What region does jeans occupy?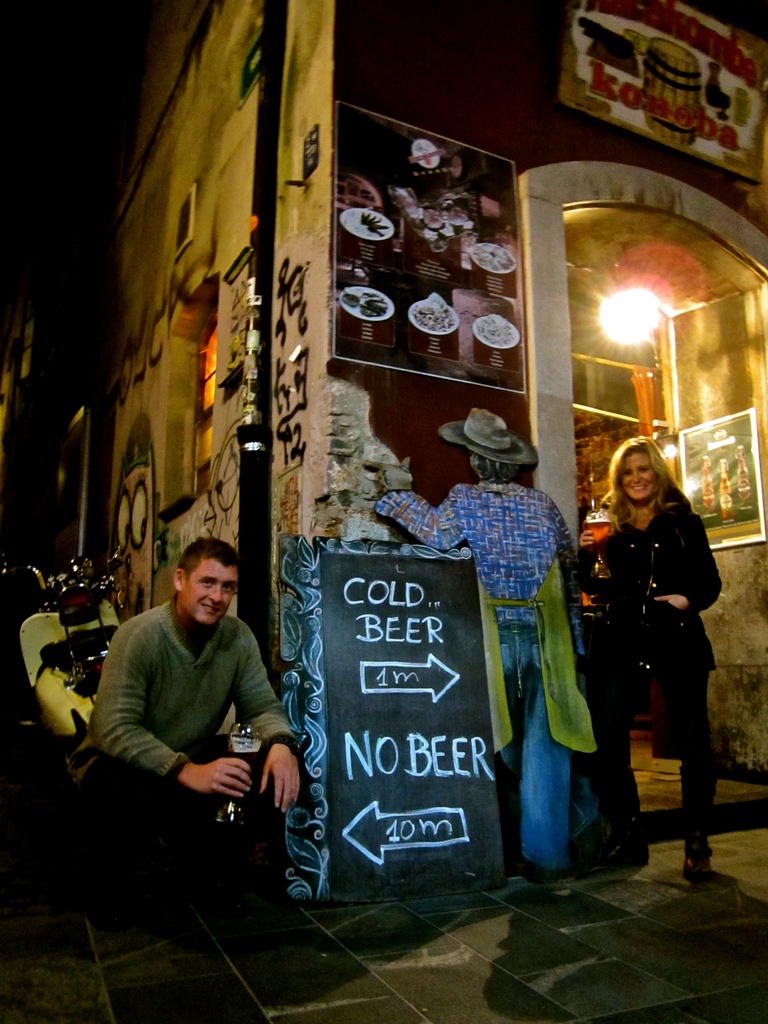
(497, 618, 595, 884).
